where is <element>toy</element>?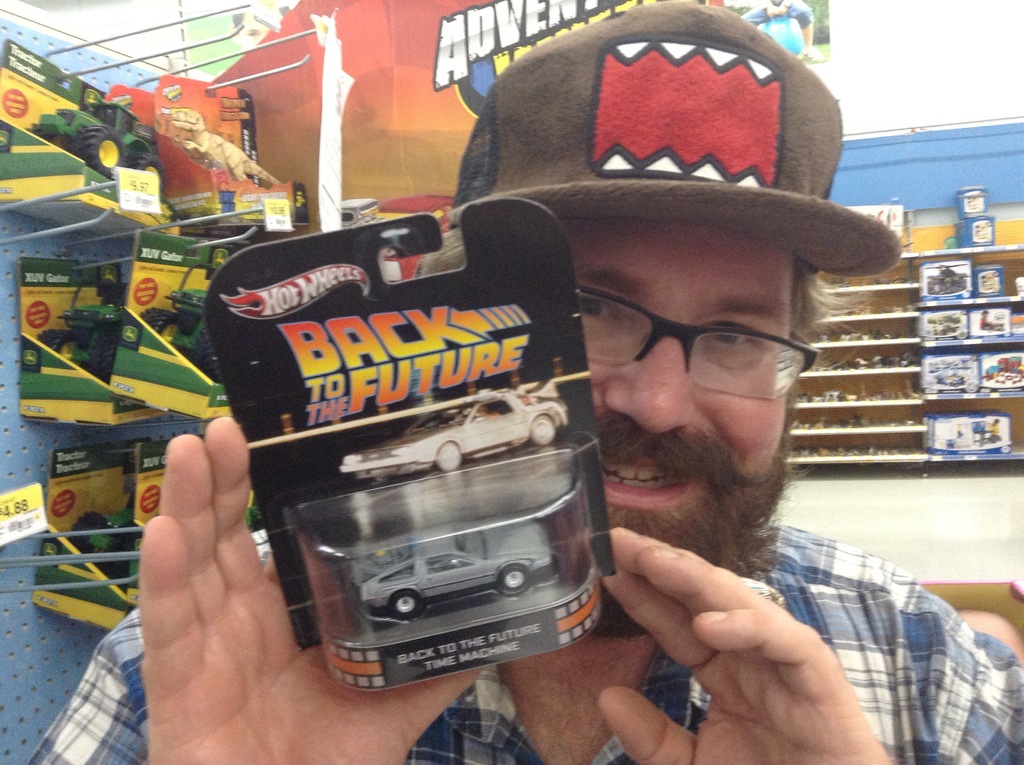
crop(7, 259, 154, 428).
